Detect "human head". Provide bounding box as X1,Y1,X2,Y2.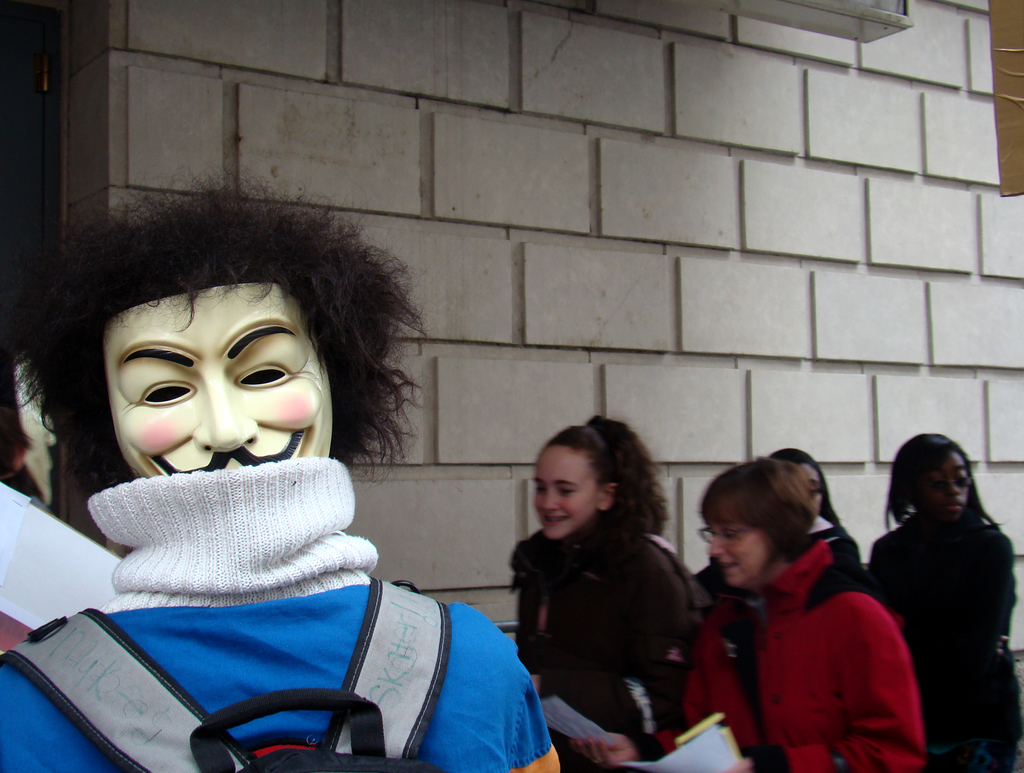
530,414,666,542.
